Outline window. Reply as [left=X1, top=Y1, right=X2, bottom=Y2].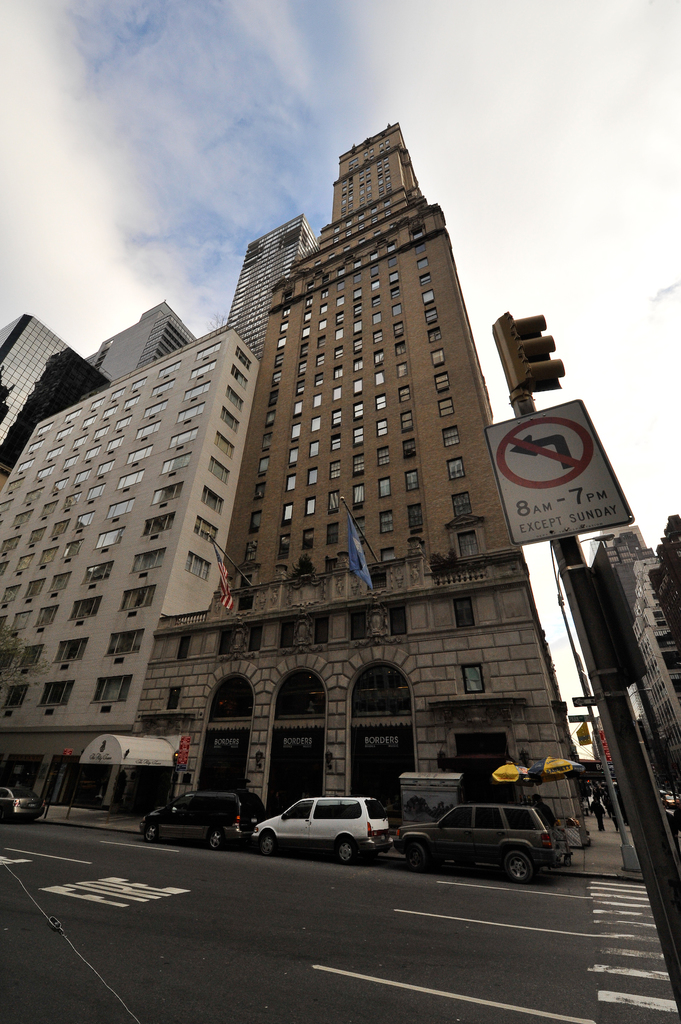
[left=18, top=646, right=42, bottom=666].
